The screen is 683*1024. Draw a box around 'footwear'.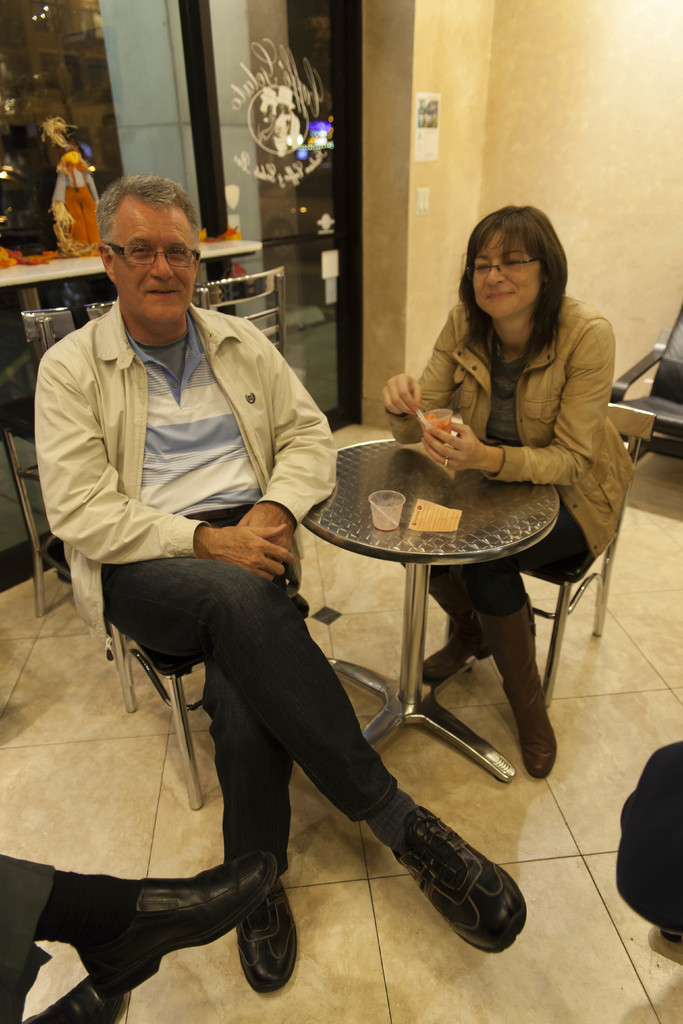
box(16, 974, 121, 1023).
